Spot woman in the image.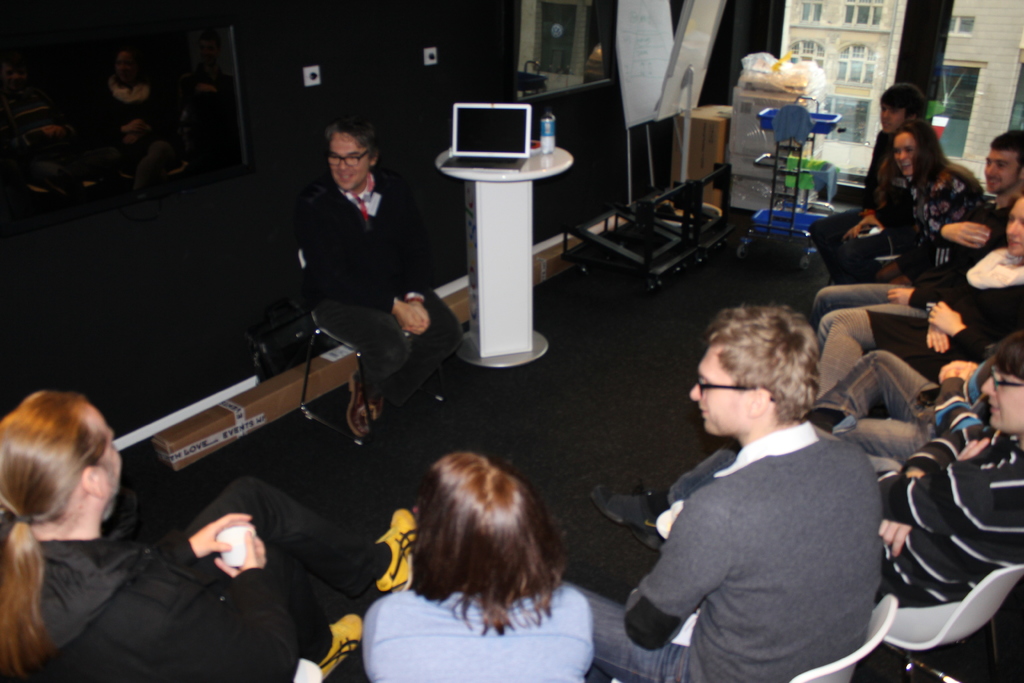
woman found at box(806, 197, 1023, 390).
